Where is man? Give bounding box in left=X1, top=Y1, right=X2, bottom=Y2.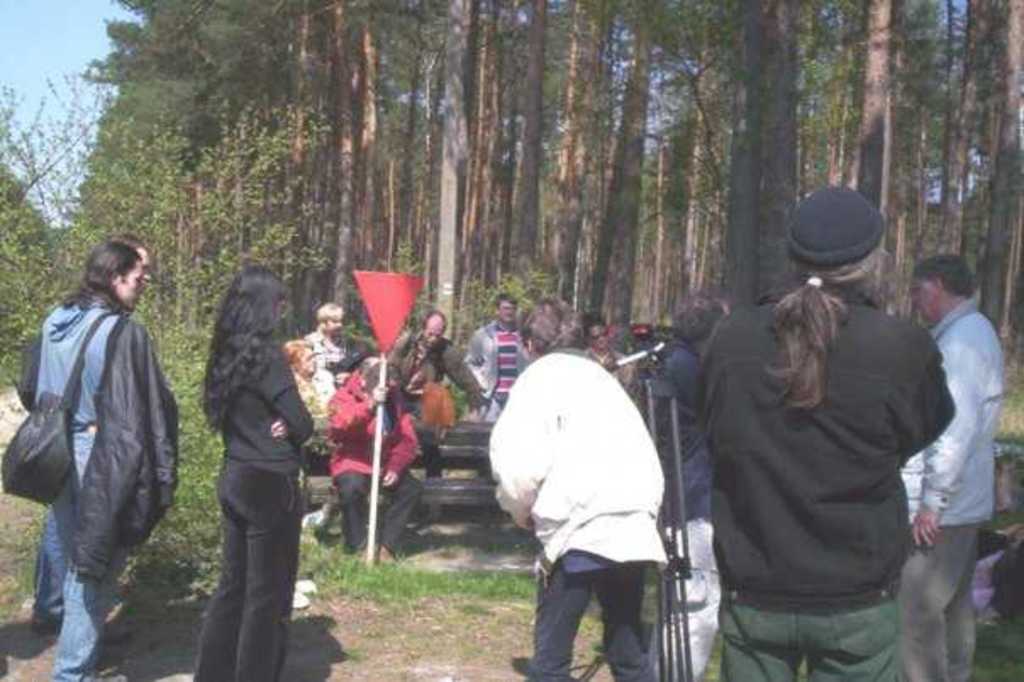
left=395, top=309, right=487, bottom=521.
